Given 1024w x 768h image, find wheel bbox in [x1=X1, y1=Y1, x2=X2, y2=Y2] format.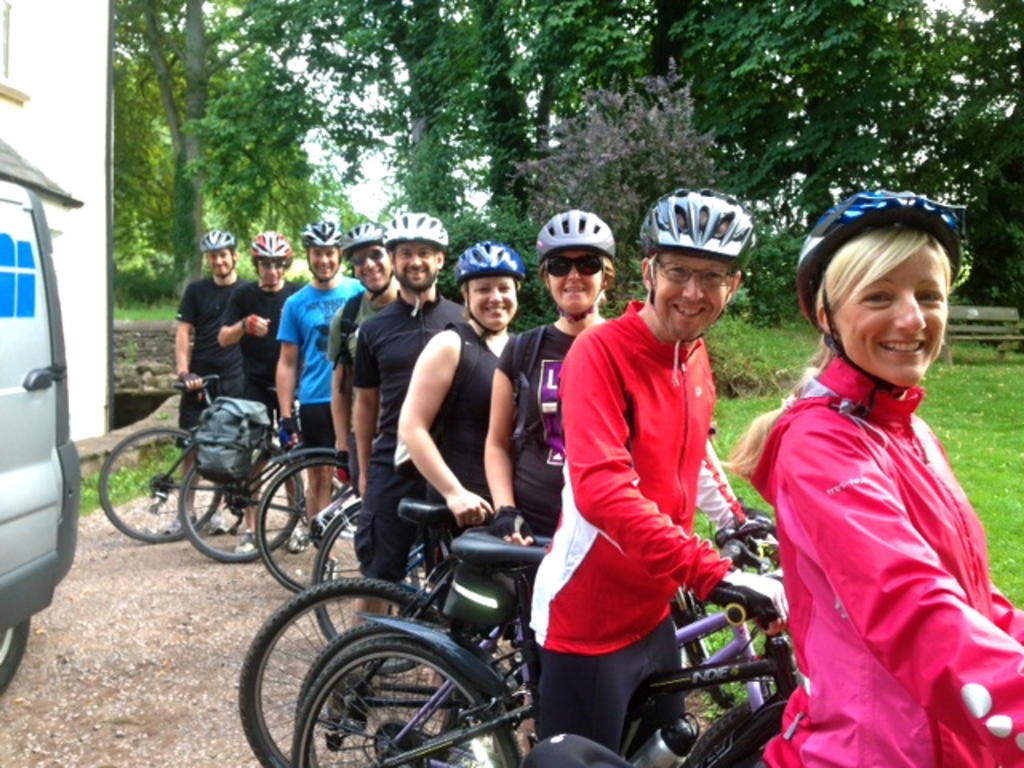
[x1=0, y1=618, x2=30, y2=694].
